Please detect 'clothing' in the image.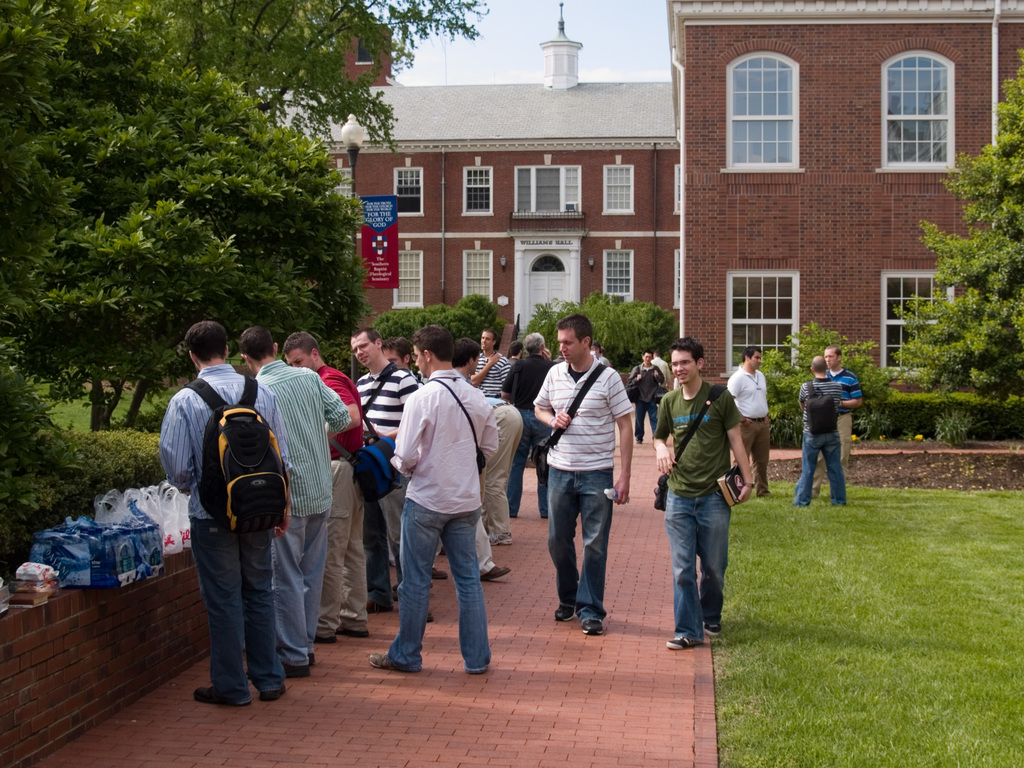
[x1=729, y1=364, x2=771, y2=495].
